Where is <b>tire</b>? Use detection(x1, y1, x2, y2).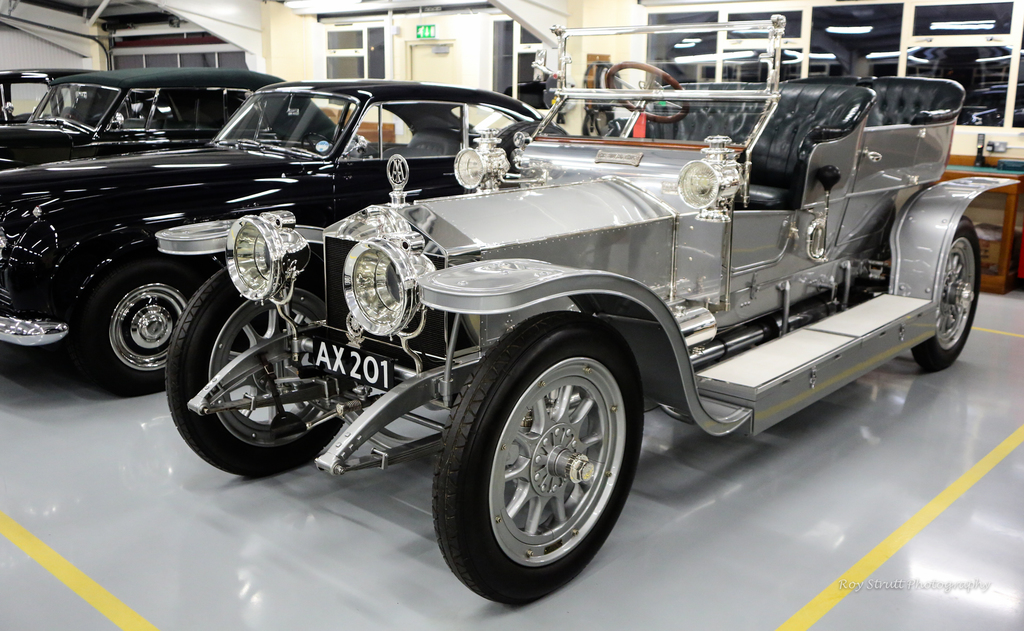
detection(440, 329, 648, 584).
